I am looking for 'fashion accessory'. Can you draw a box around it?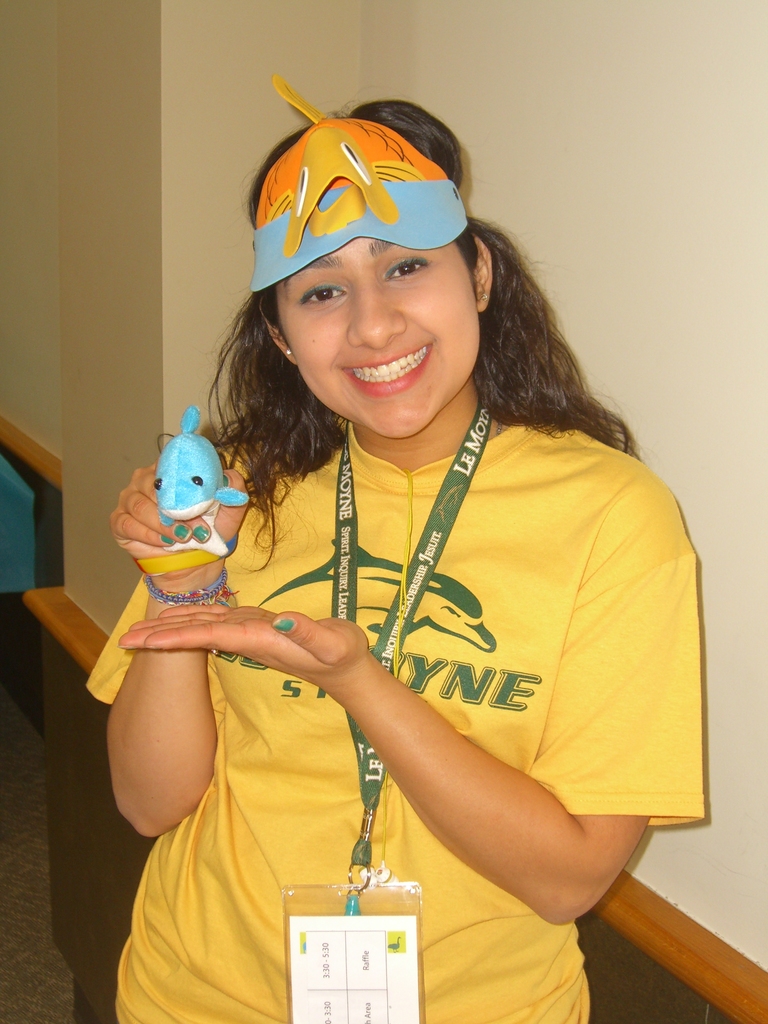
Sure, the bounding box is [250,78,472,292].
